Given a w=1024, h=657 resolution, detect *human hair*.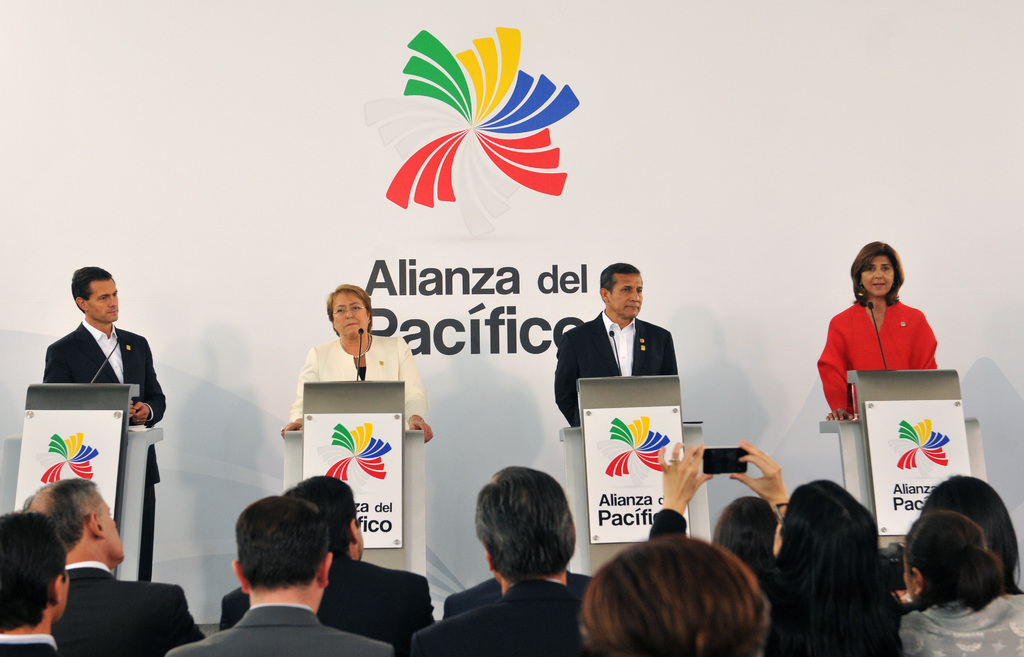
(324,282,376,337).
